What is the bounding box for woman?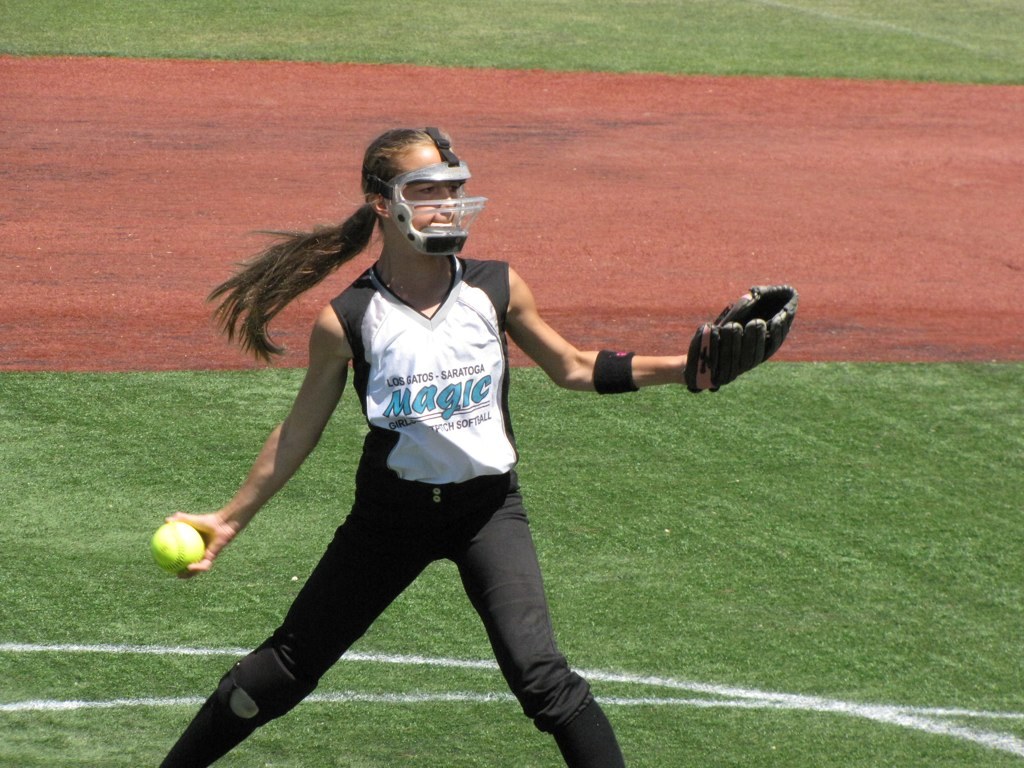
x1=161, y1=119, x2=799, y2=767.
